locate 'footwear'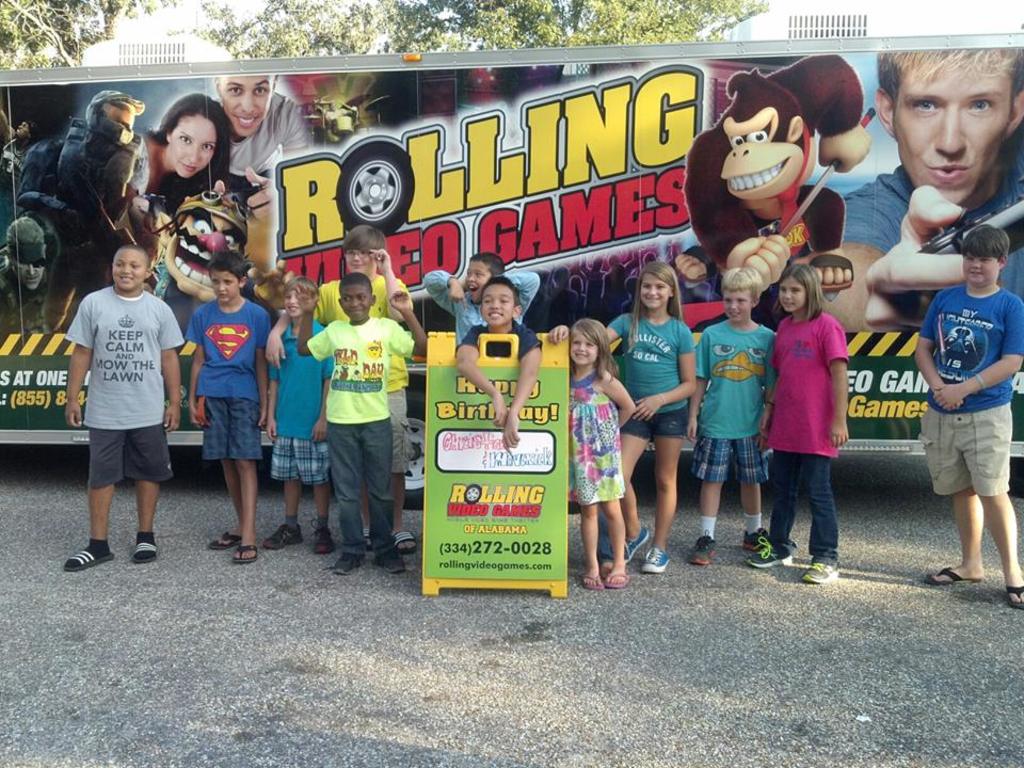
x1=926 y1=562 x2=981 y2=587
